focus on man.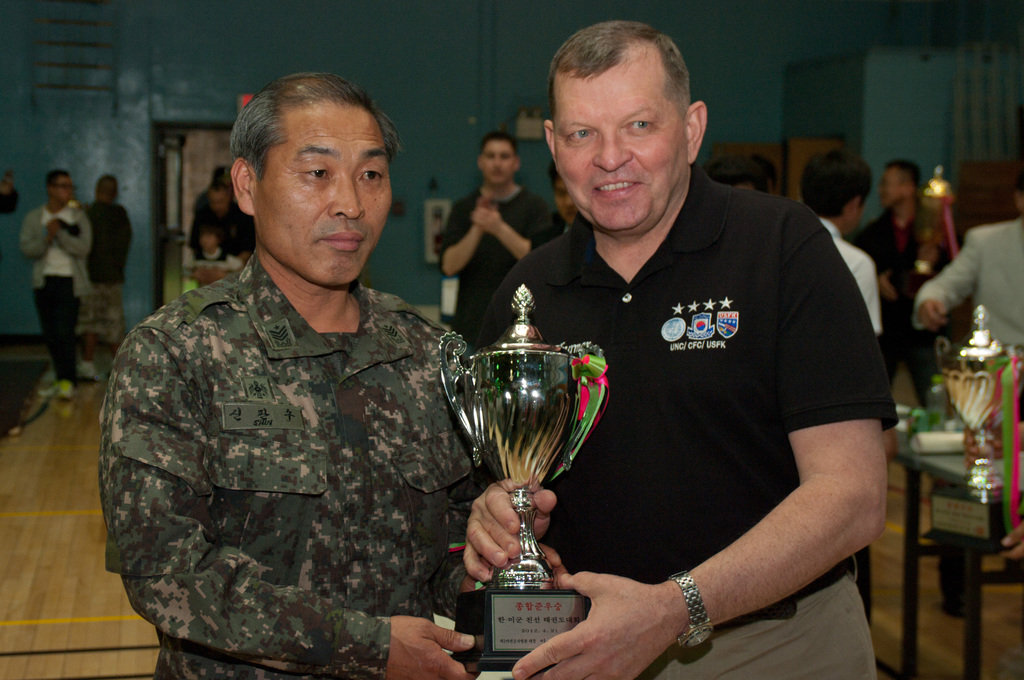
Focused at Rect(449, 26, 894, 679).
